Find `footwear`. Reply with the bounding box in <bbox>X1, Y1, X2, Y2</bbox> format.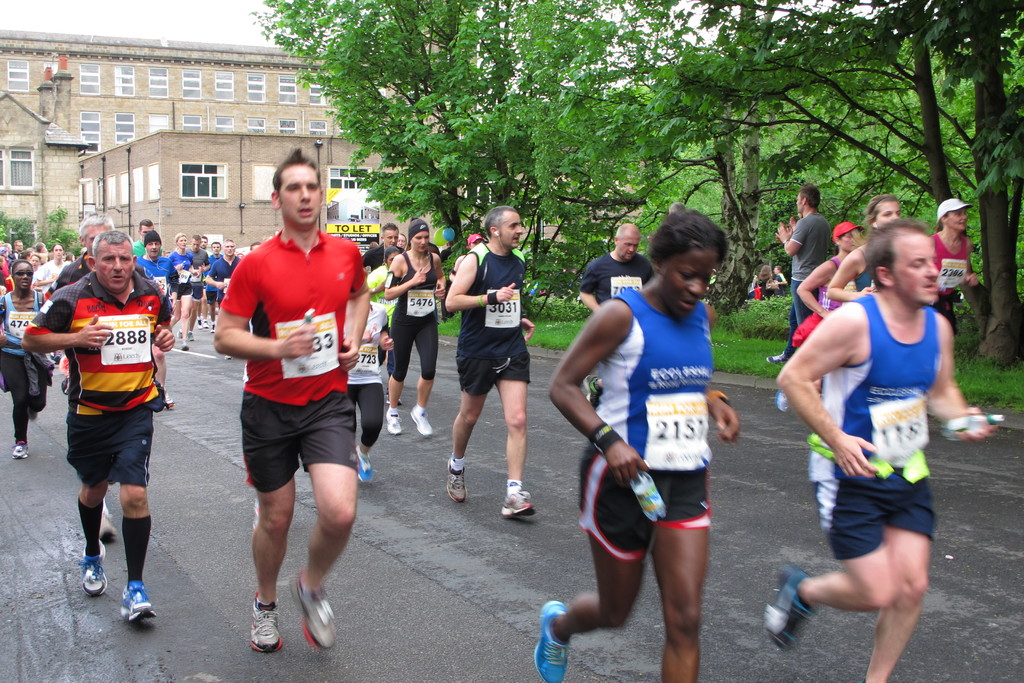
<bbox>762, 562, 816, 654</bbox>.
